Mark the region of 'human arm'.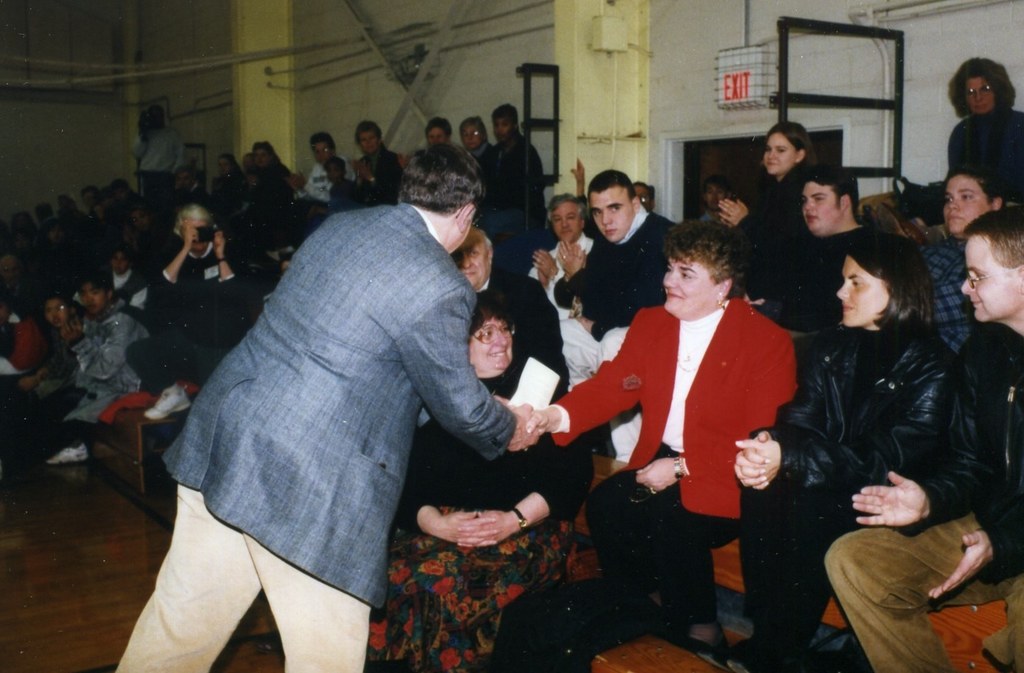
Region: [left=31, top=362, right=58, bottom=382].
